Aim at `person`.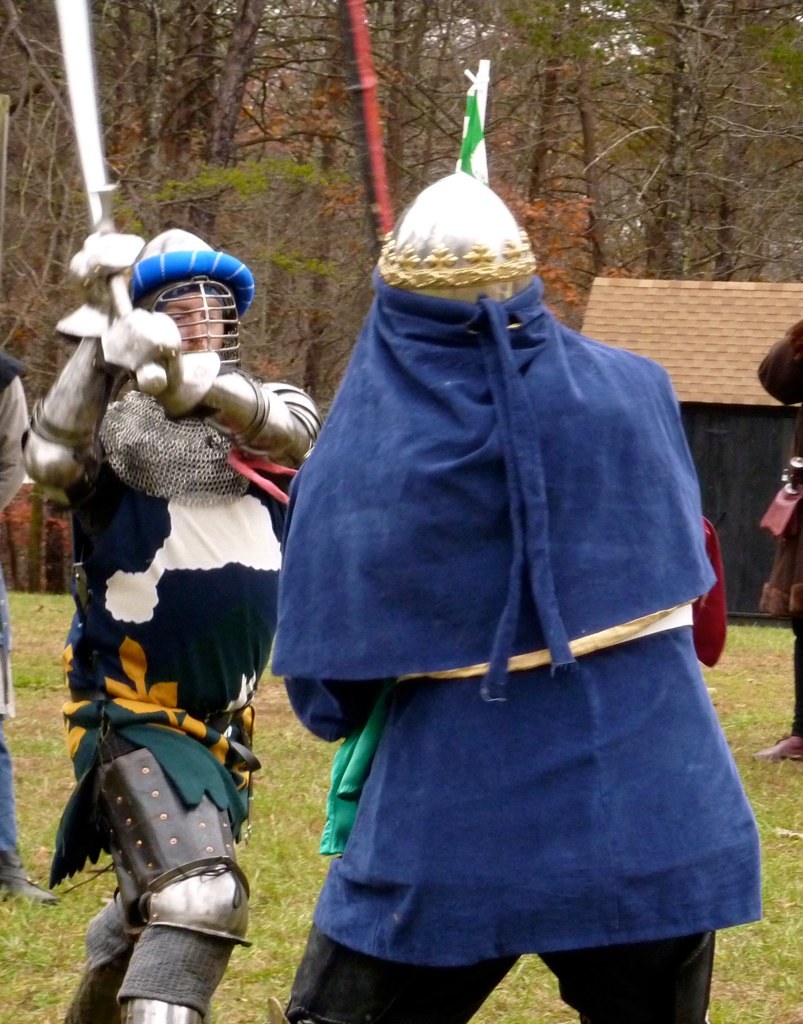
Aimed at (754, 316, 802, 760).
